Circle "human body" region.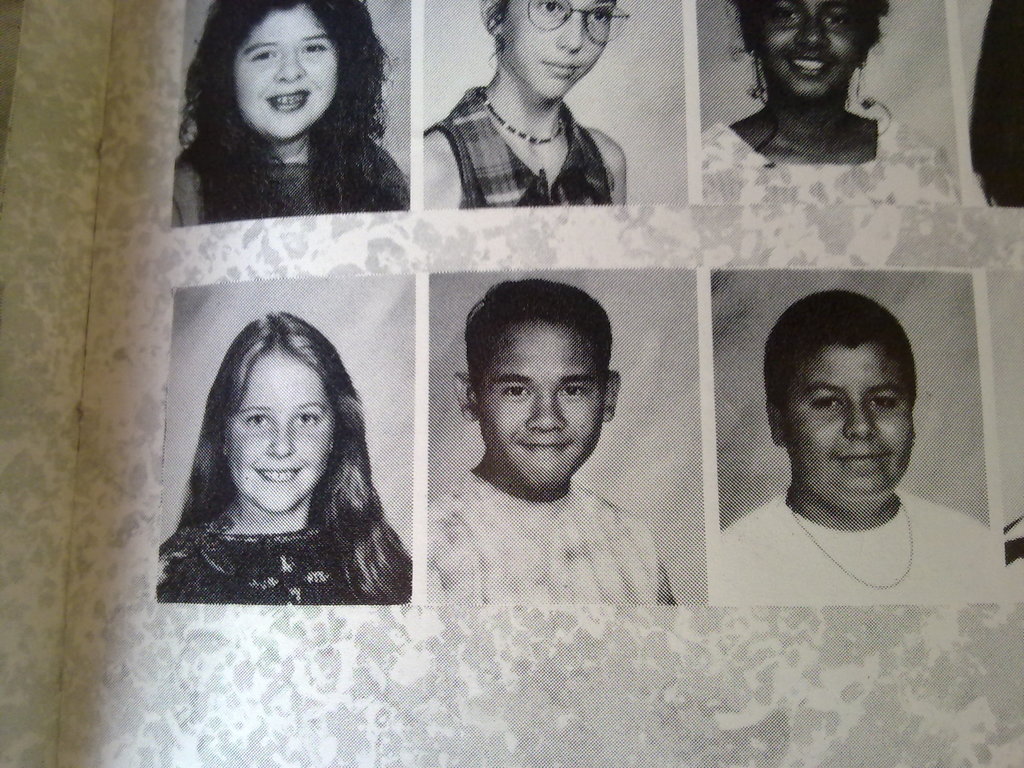
Region: 718 289 995 607.
